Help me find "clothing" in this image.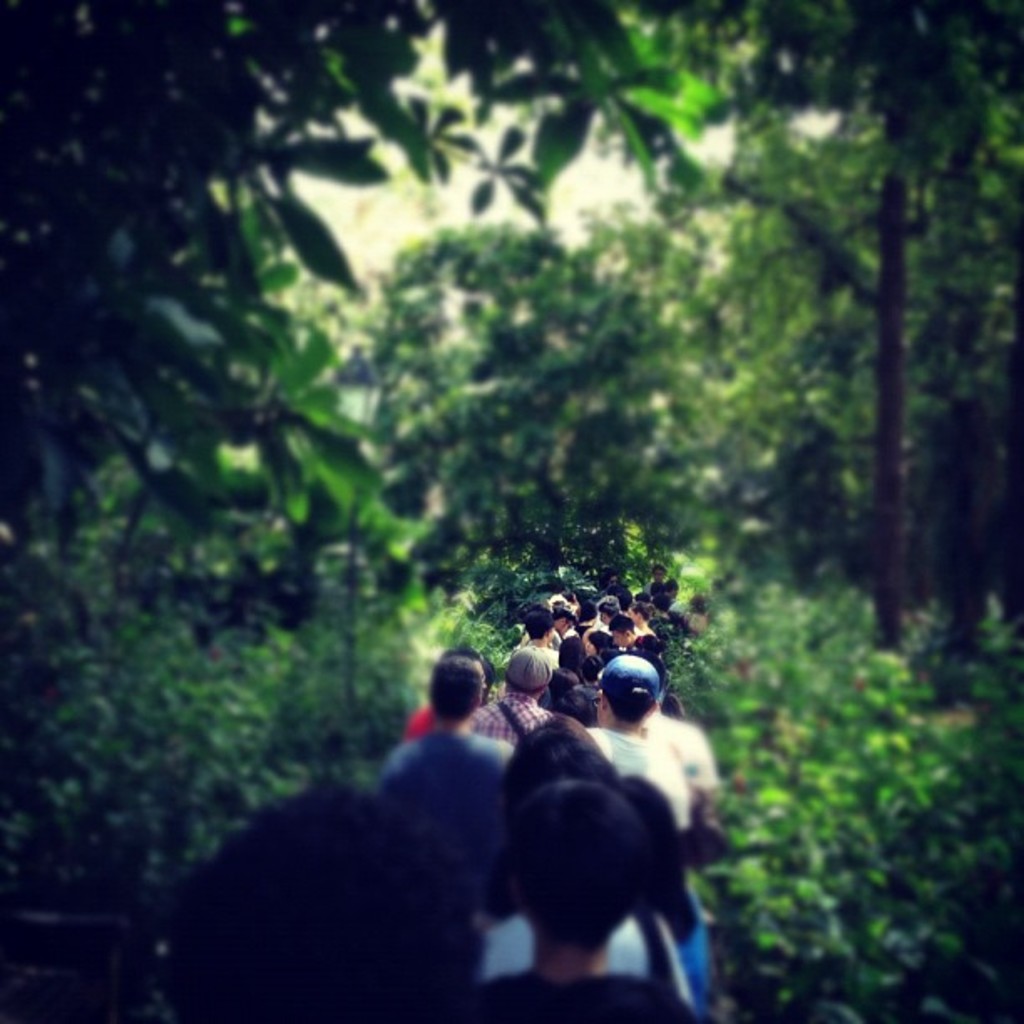
Found it: l=470, t=693, r=556, b=755.
